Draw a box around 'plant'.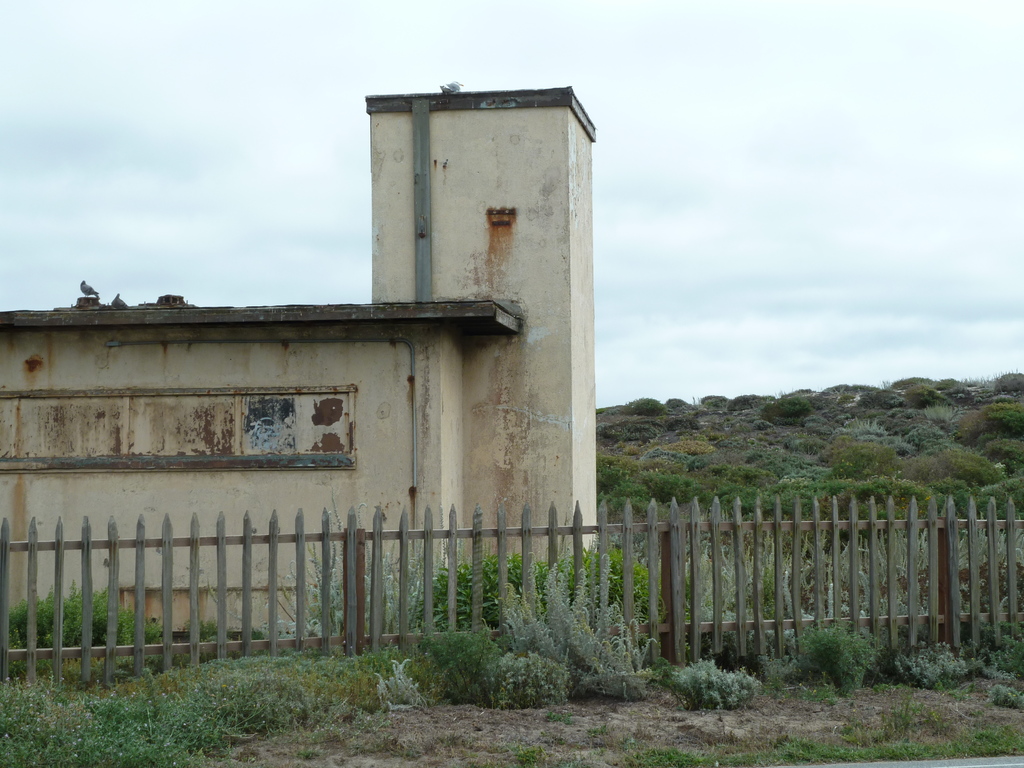
Rect(623, 728, 1023, 767).
